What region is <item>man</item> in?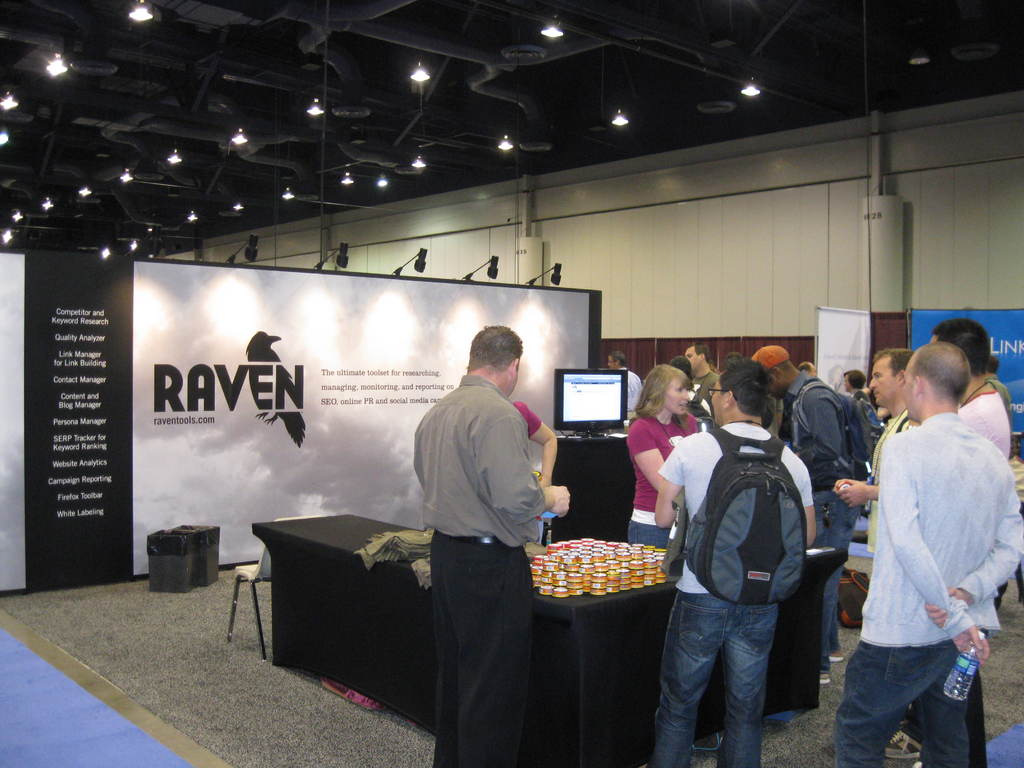
crop(836, 313, 1010, 761).
